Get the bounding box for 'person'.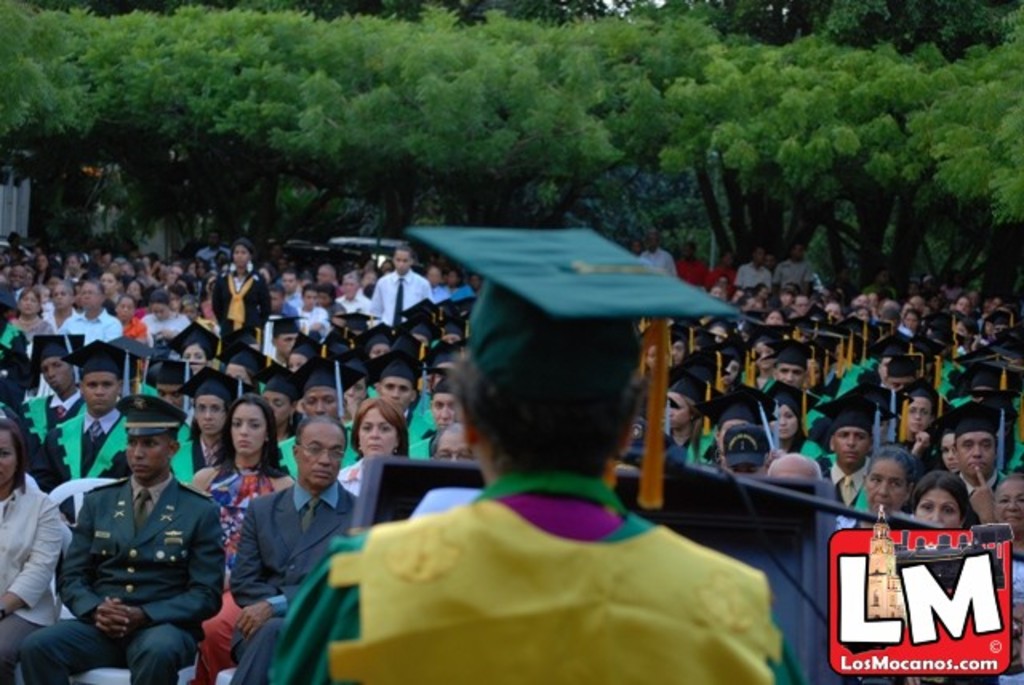
bbox(0, 415, 74, 683).
